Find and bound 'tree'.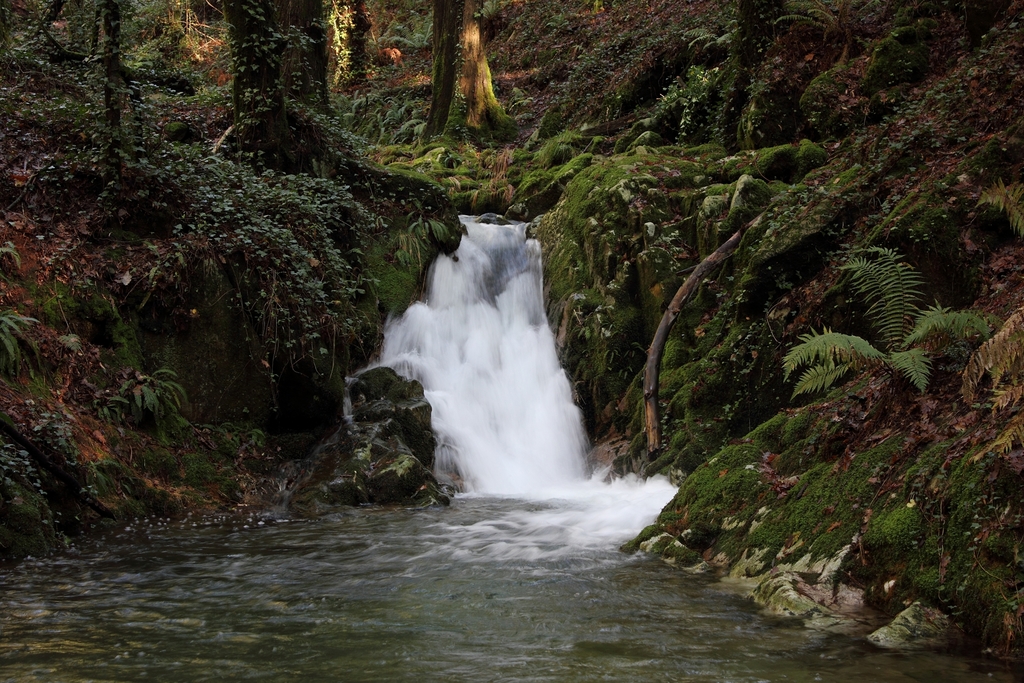
Bound: 328 0 378 94.
